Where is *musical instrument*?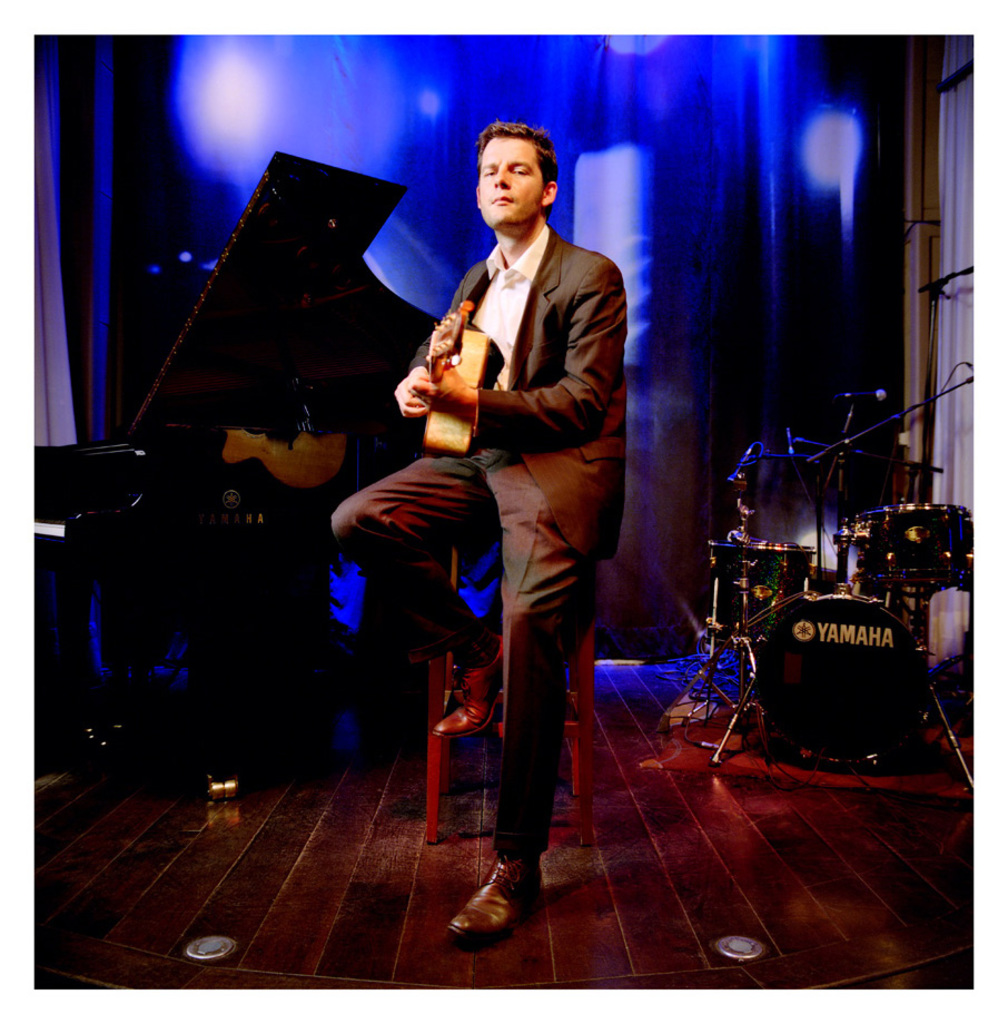
738, 542, 951, 746.
